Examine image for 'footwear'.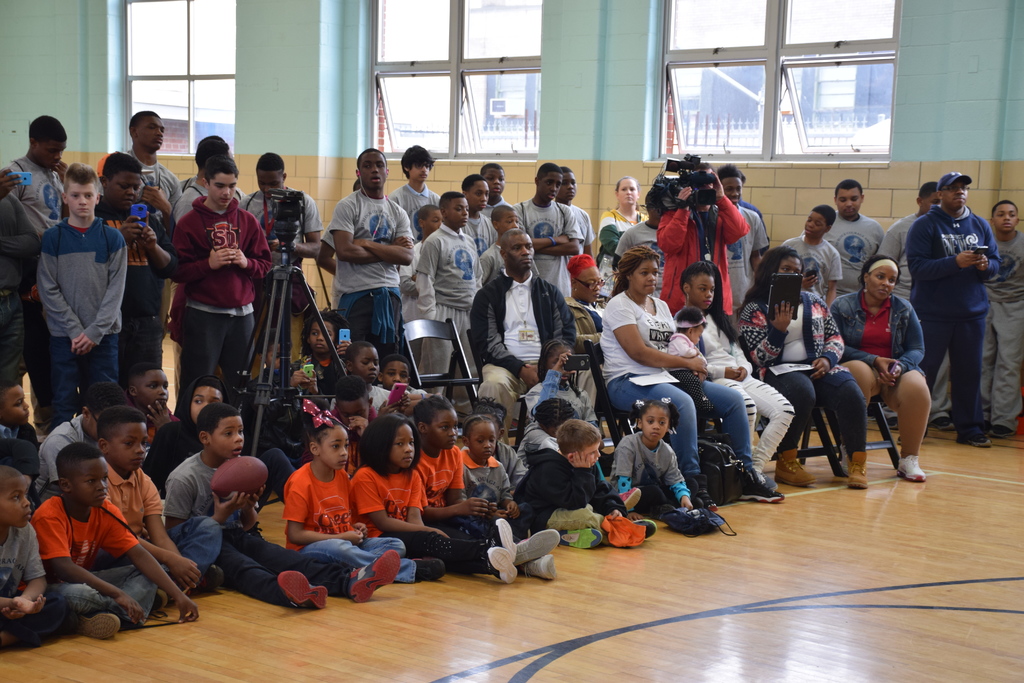
Examination result: select_region(508, 525, 561, 565).
